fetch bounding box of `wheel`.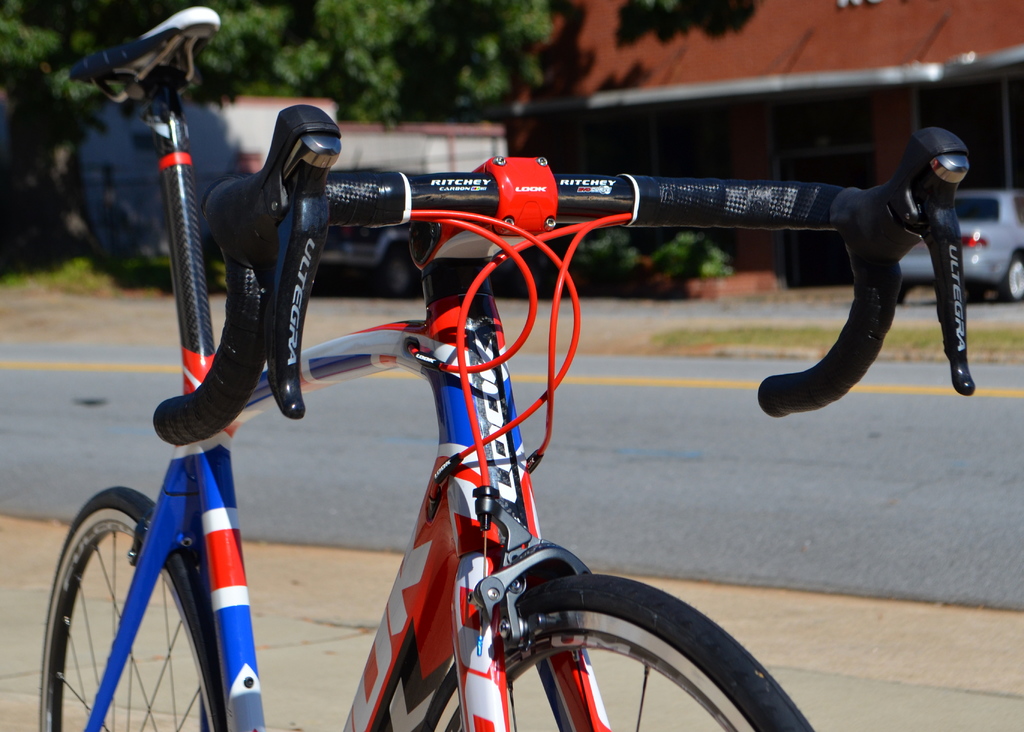
Bbox: x1=1003 y1=253 x2=1023 y2=300.
